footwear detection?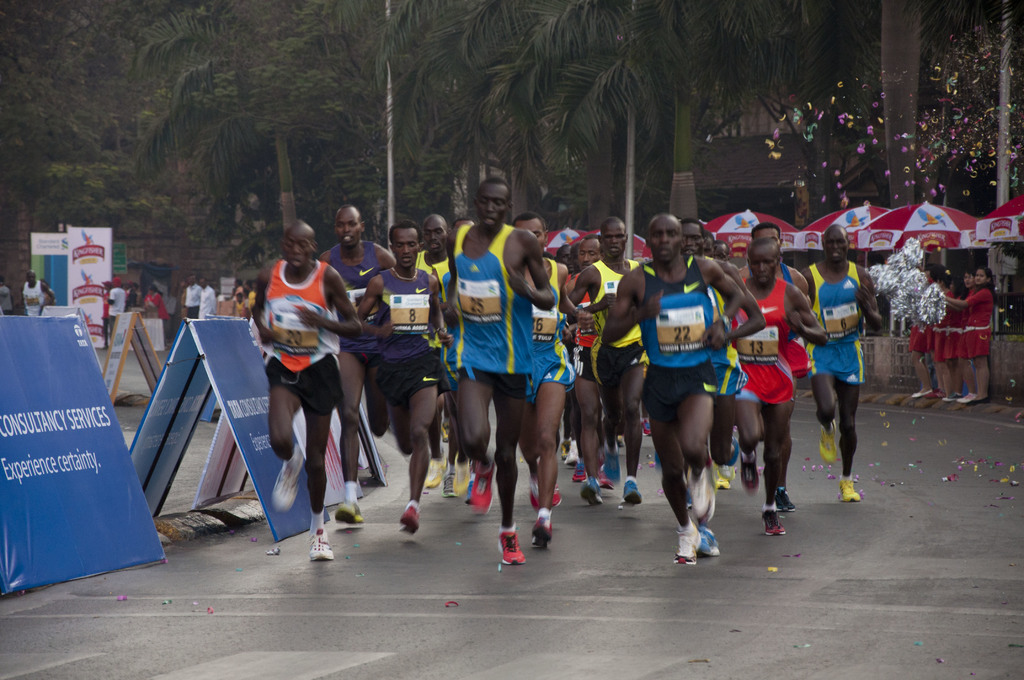
<box>550,482,564,506</box>
